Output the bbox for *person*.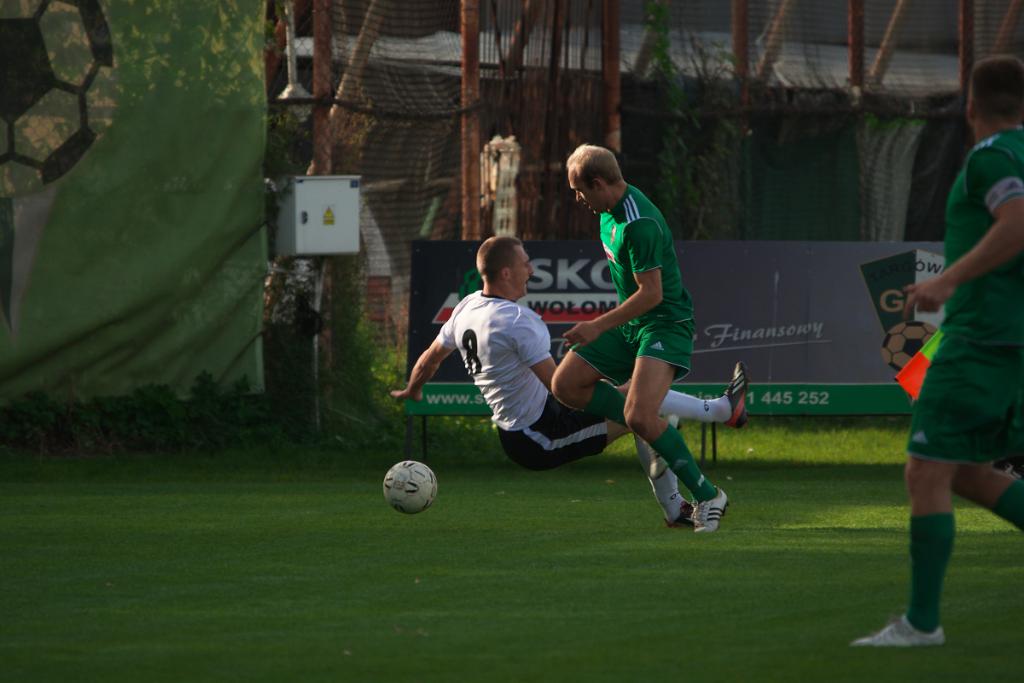
bbox=(555, 140, 743, 534).
